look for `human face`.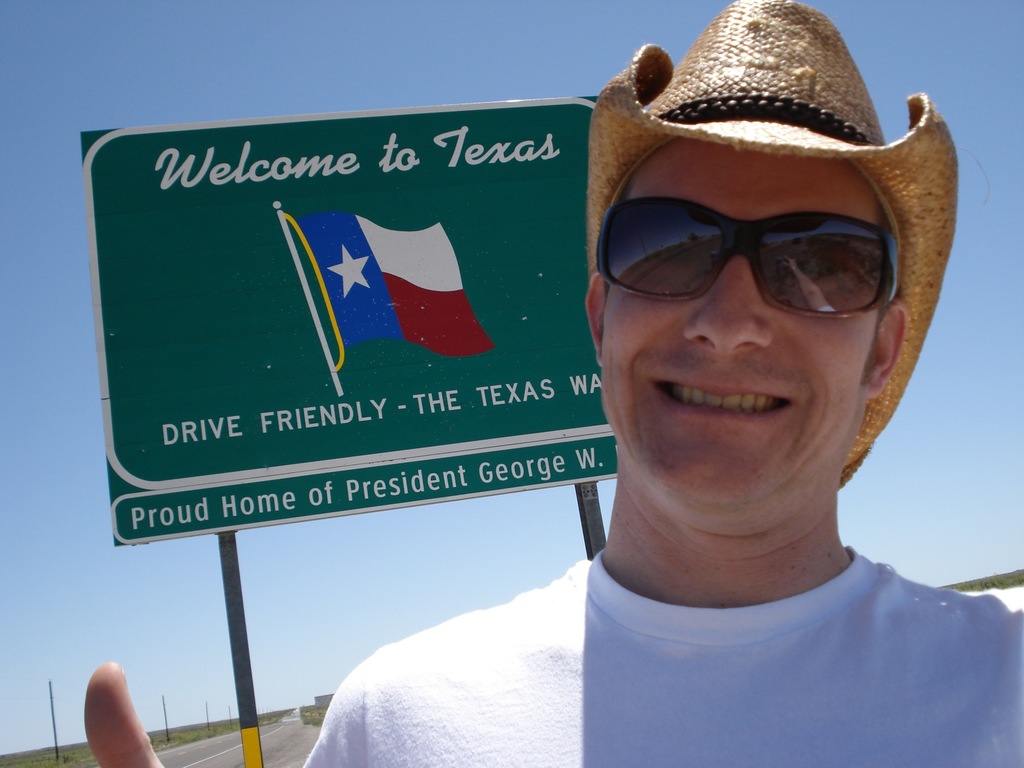
Found: crop(601, 138, 890, 511).
